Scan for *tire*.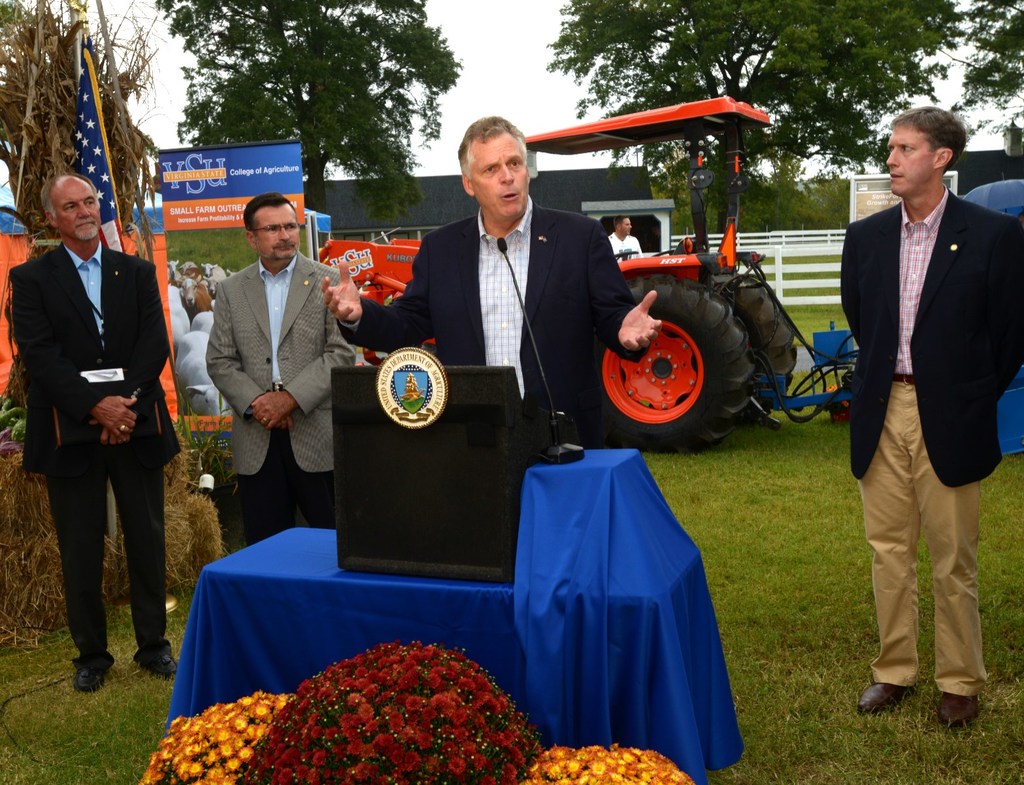
Scan result: box(713, 269, 798, 418).
